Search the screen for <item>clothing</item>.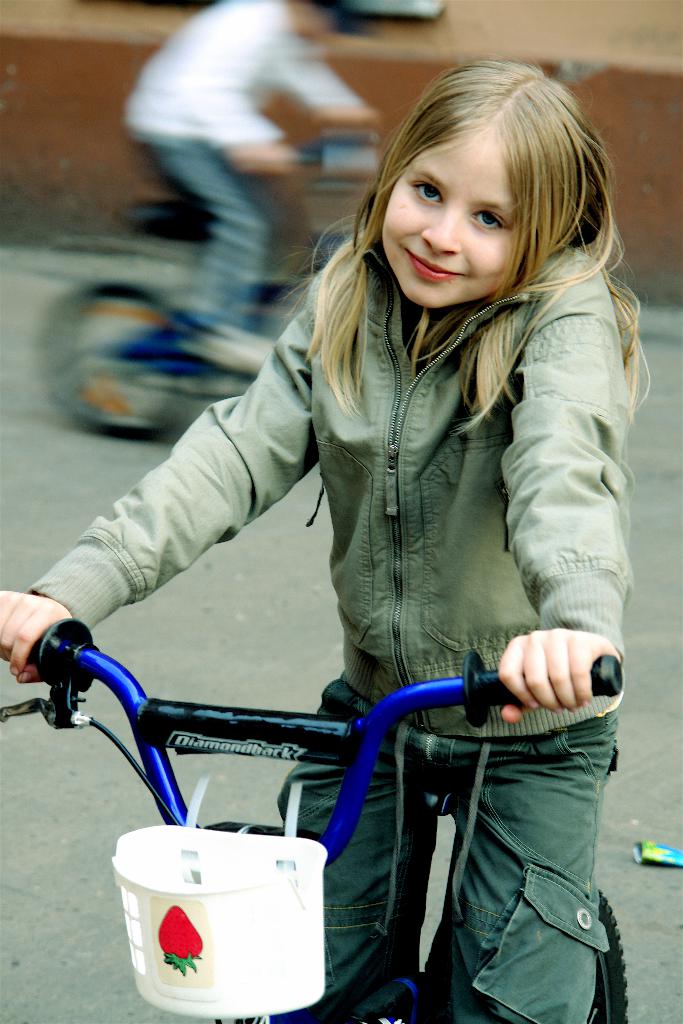
Found at bbox(127, 0, 367, 332).
